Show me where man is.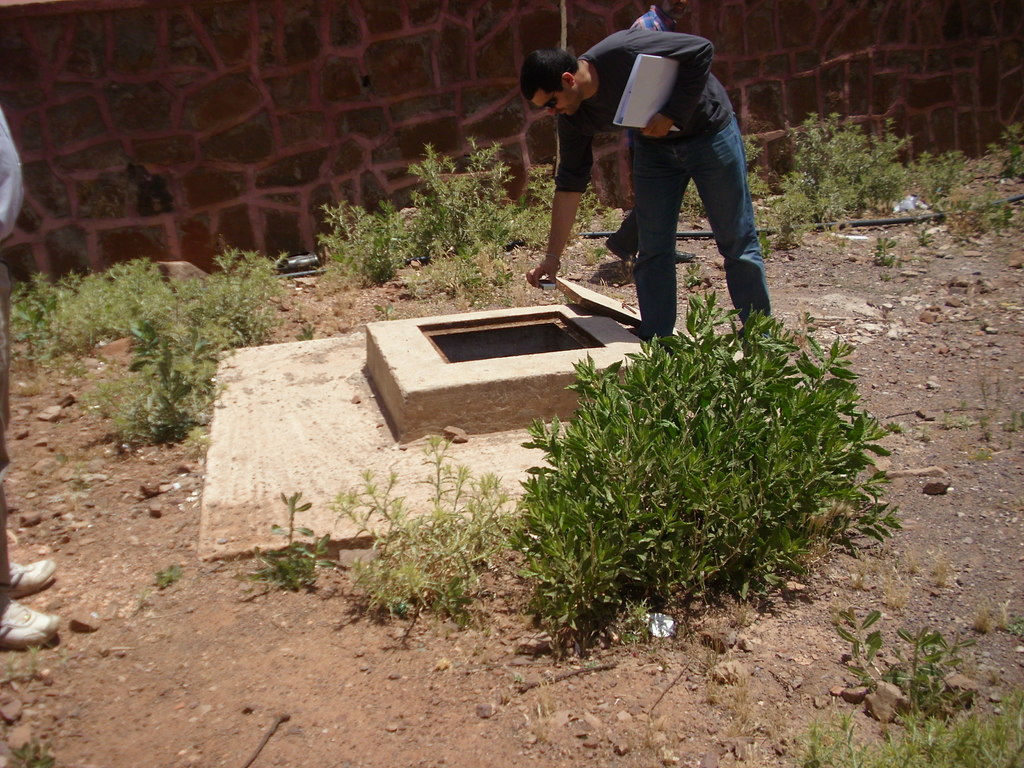
man is at locate(0, 106, 60, 648).
